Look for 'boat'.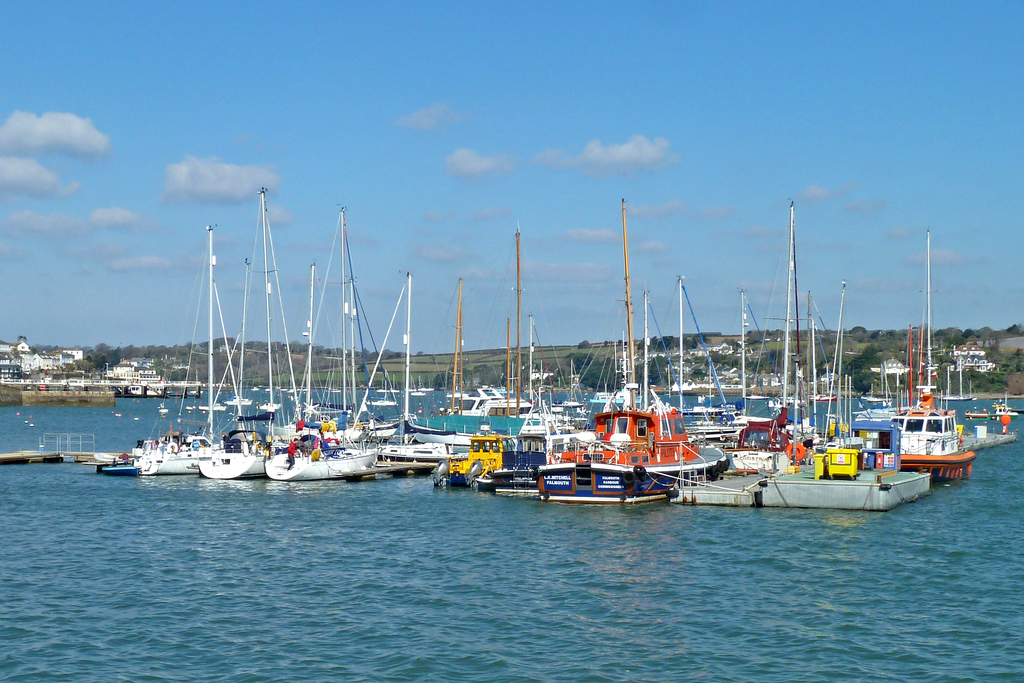
Found: 420,374,433,390.
